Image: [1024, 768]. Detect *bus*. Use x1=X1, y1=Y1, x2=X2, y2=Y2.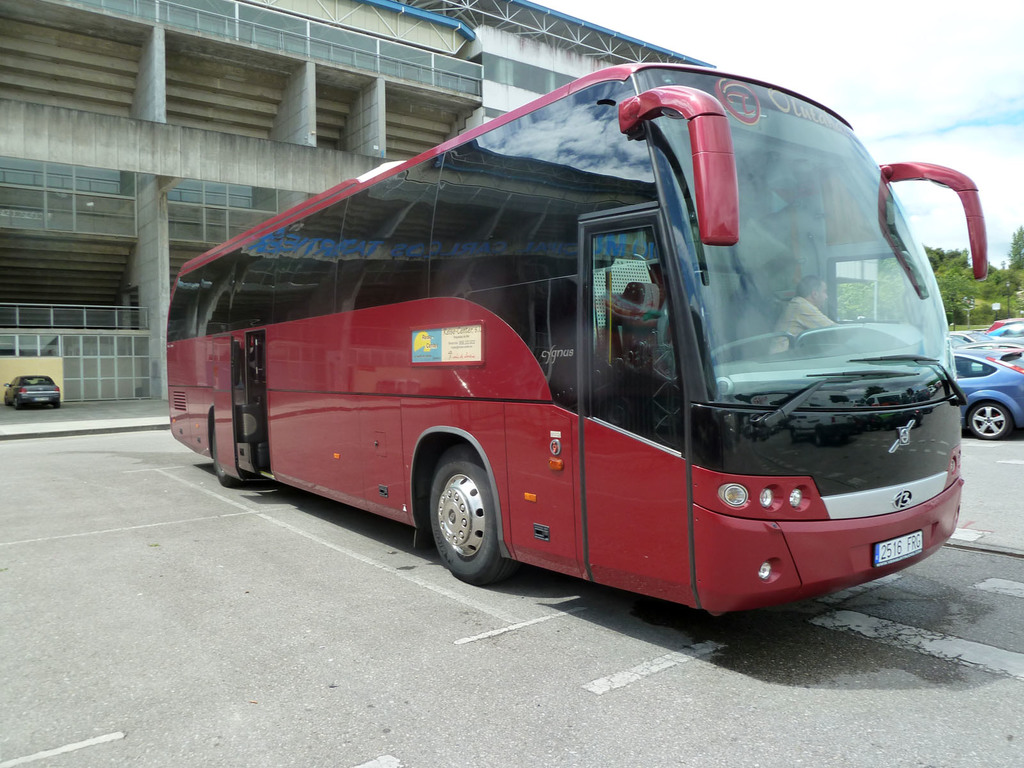
x1=168, y1=61, x2=996, y2=611.
